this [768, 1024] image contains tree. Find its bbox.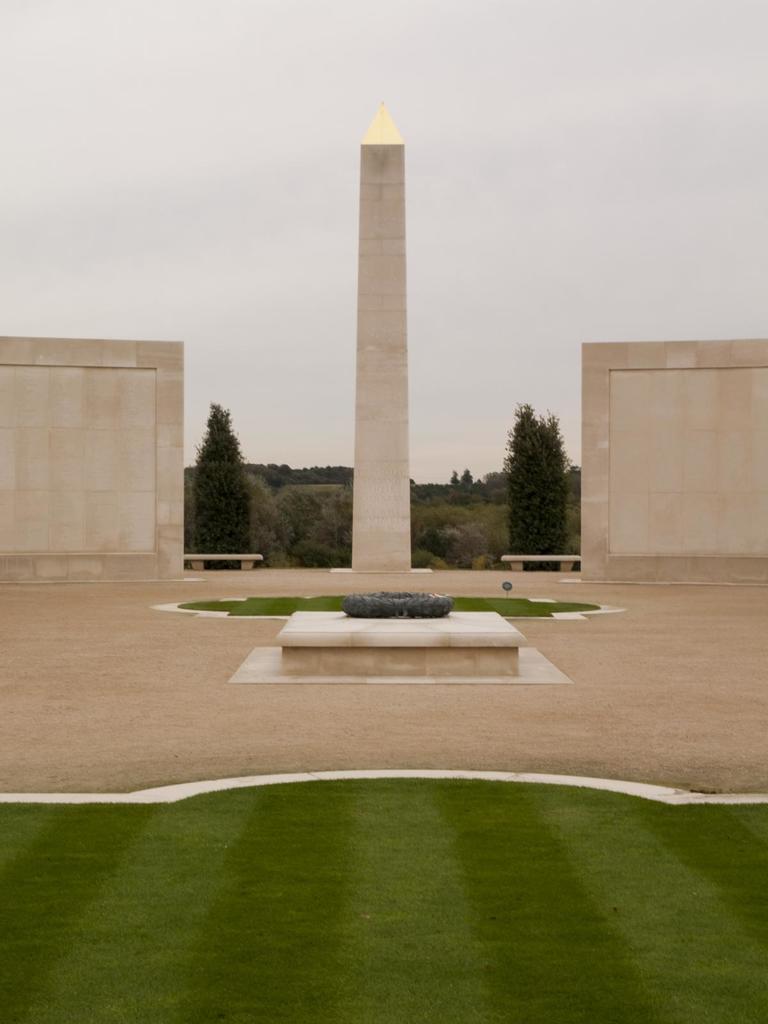
bbox=[191, 399, 256, 570].
